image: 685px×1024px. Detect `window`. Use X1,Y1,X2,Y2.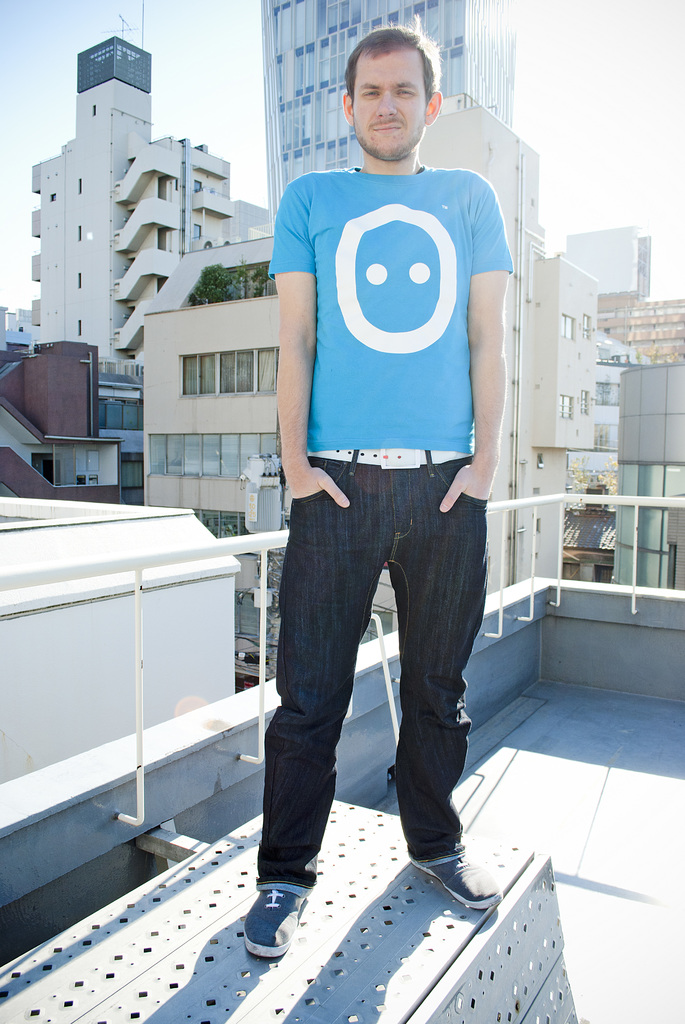
594,424,610,451.
